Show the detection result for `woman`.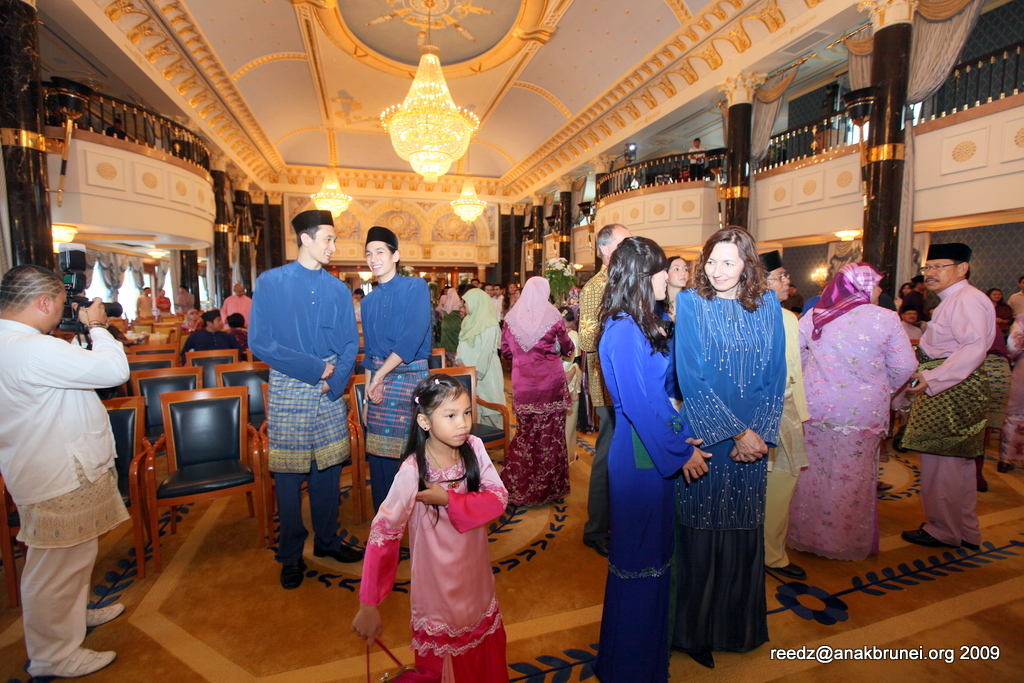
box(456, 288, 498, 437).
